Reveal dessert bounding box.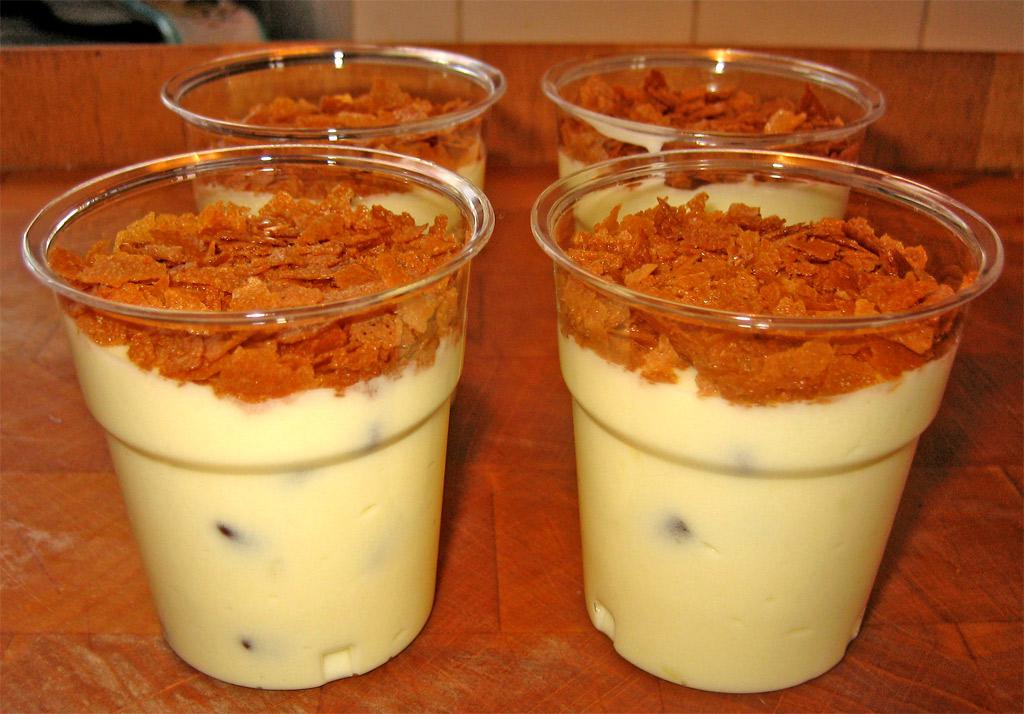
Revealed: box(193, 78, 488, 203).
